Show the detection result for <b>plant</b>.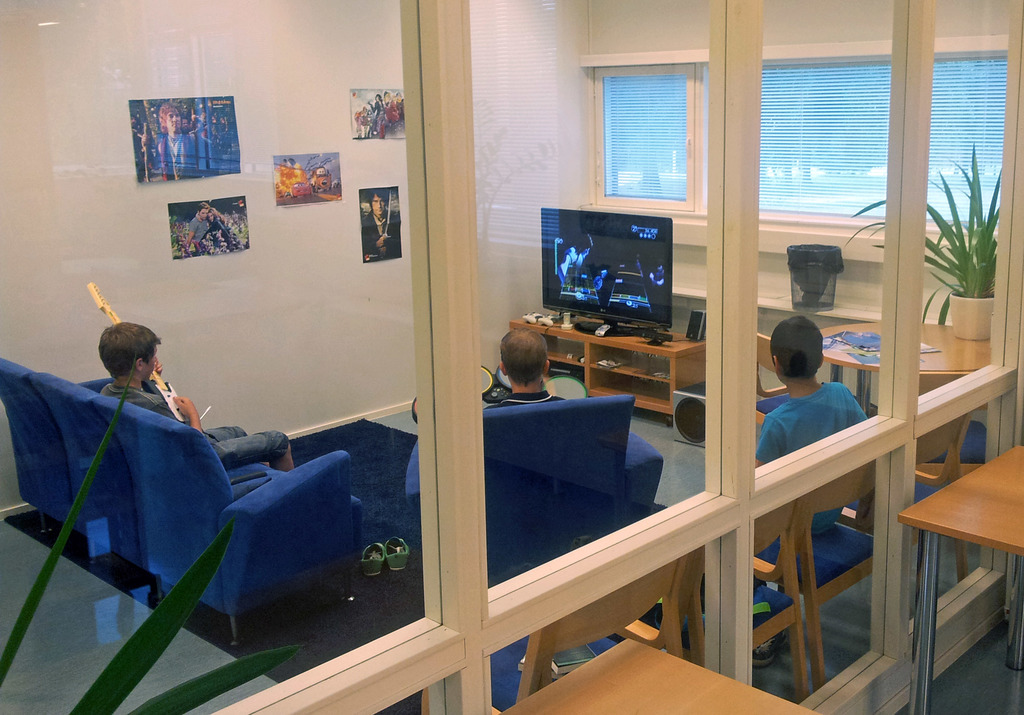
pyautogui.locateOnScreen(0, 353, 310, 714).
